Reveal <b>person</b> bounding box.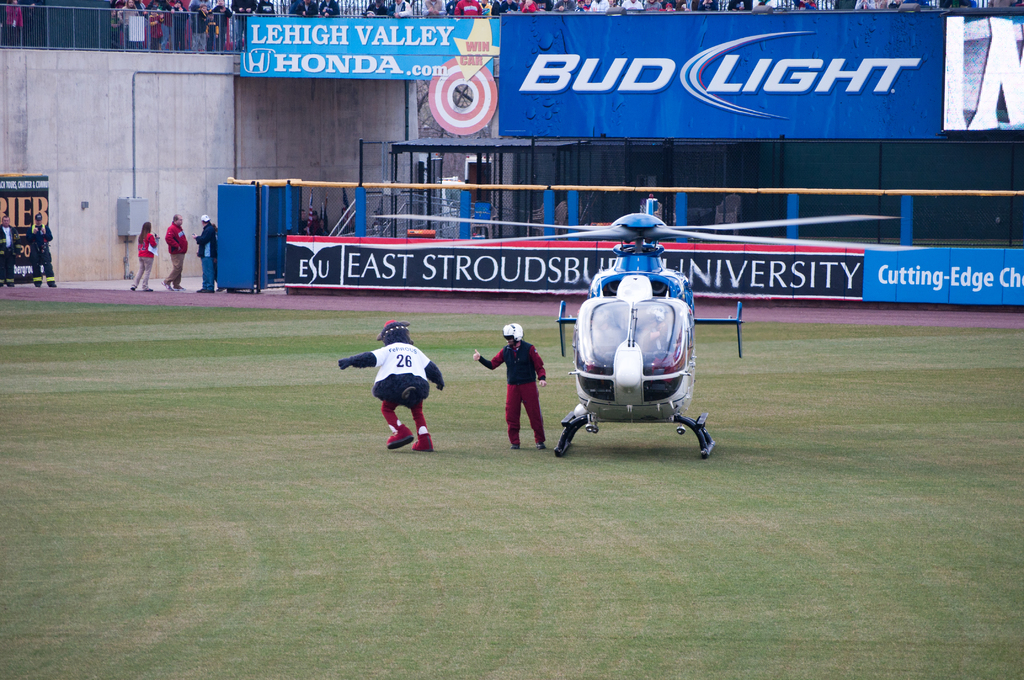
Revealed: region(0, 213, 25, 287).
